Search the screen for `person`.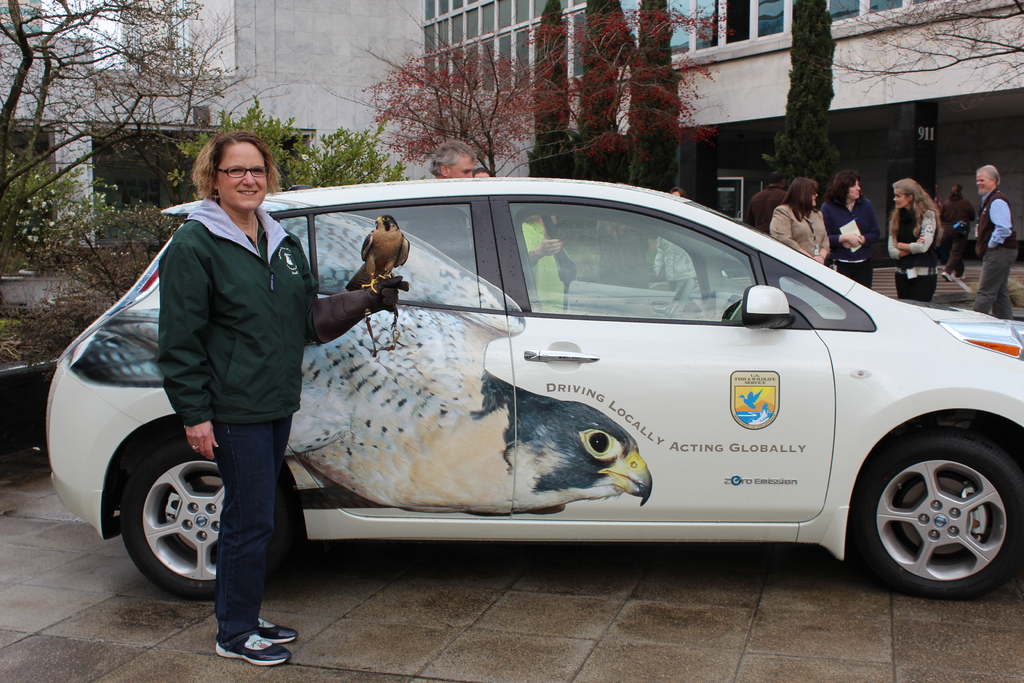
Found at 884,175,945,302.
